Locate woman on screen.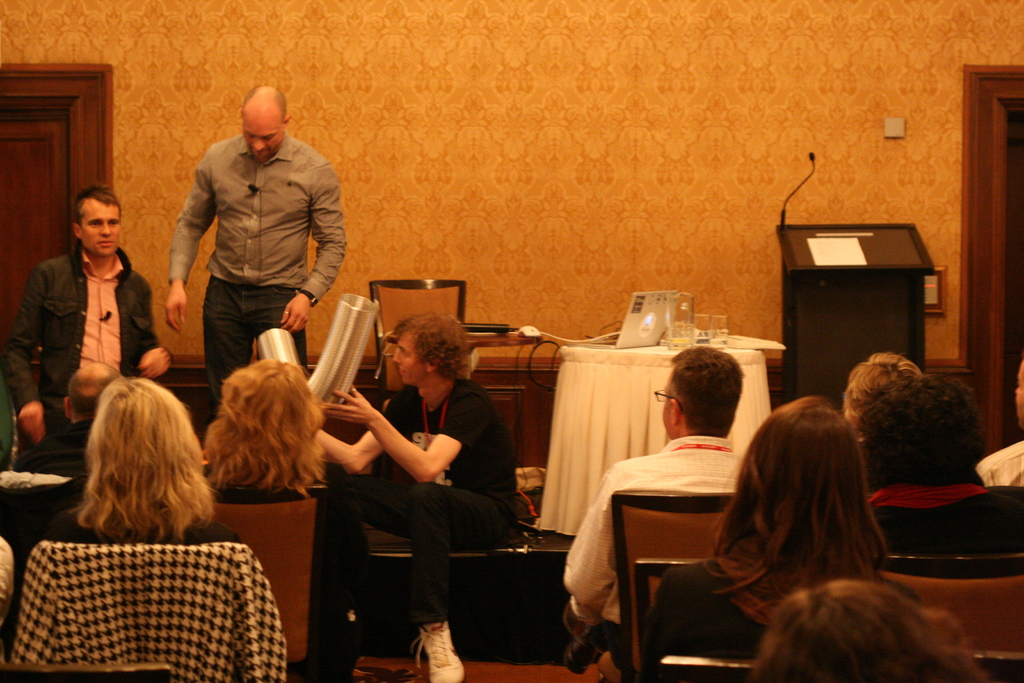
On screen at (673, 381, 927, 670).
